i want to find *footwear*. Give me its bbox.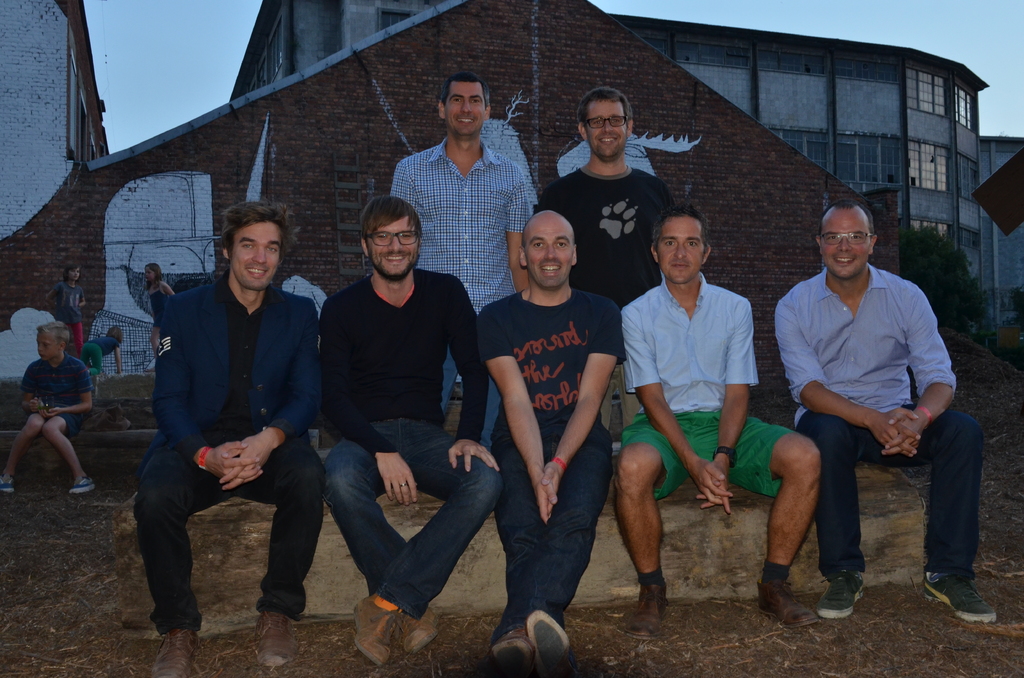
(x1=68, y1=470, x2=100, y2=500).
